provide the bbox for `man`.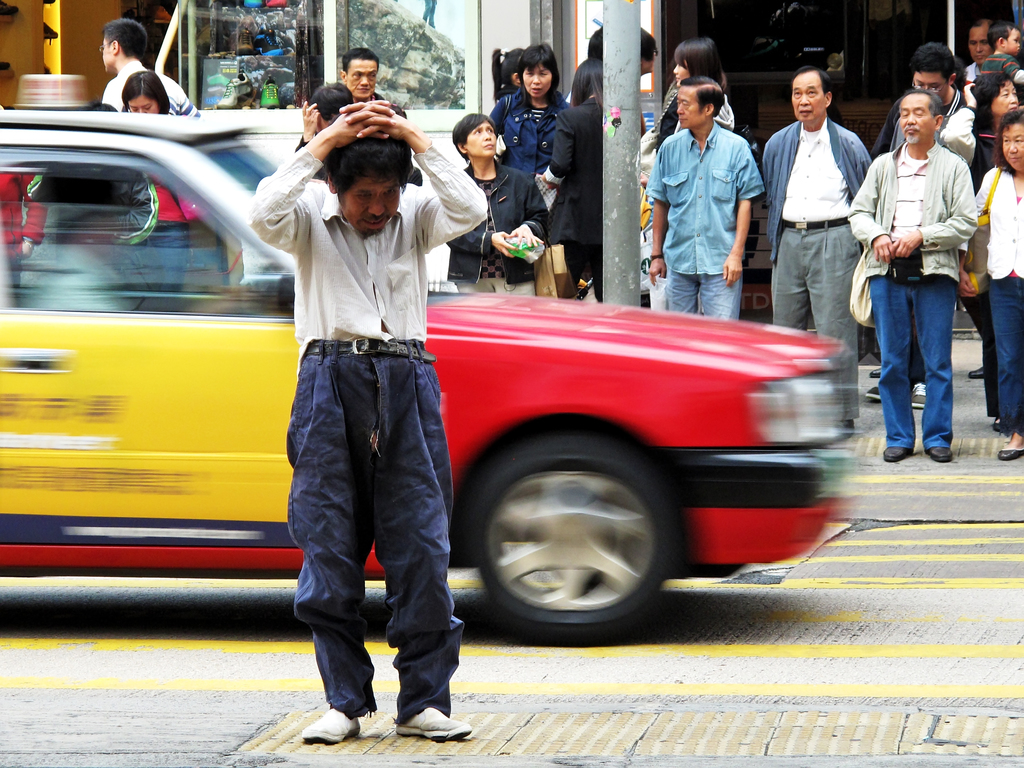
[963,21,990,81].
